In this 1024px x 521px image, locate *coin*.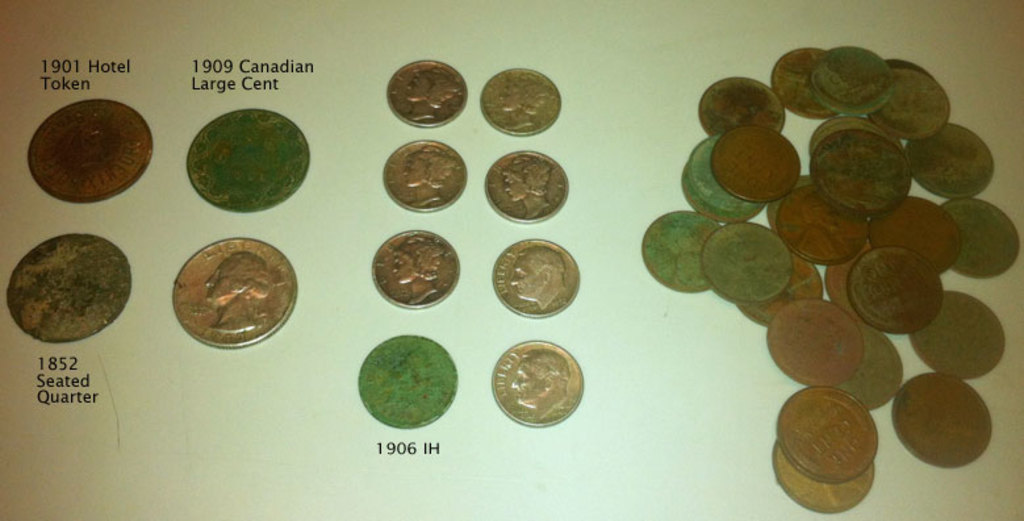
Bounding box: Rect(155, 230, 293, 351).
